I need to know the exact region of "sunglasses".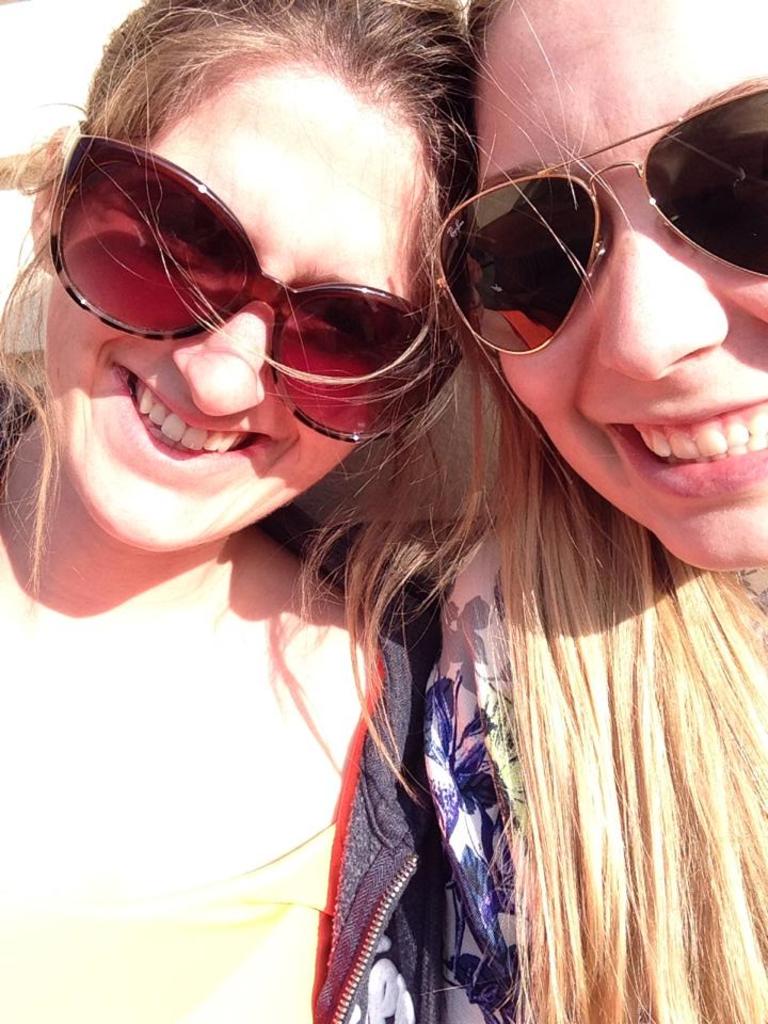
Region: 438,84,767,355.
